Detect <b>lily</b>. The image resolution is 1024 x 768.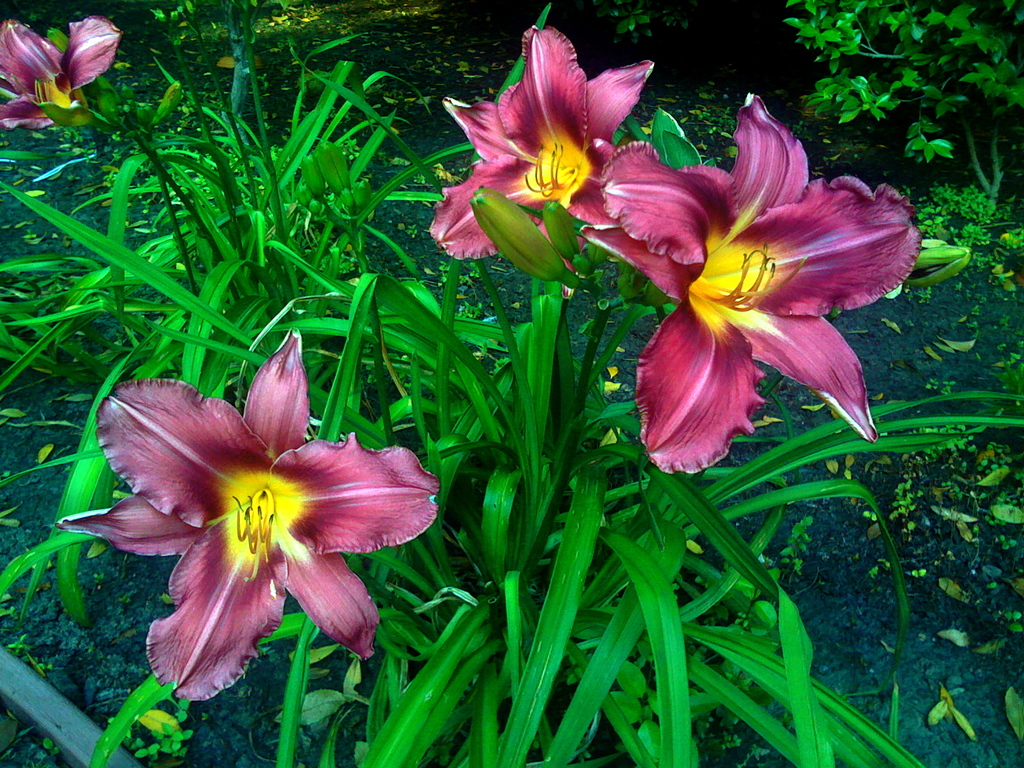
bbox=(580, 90, 927, 476).
